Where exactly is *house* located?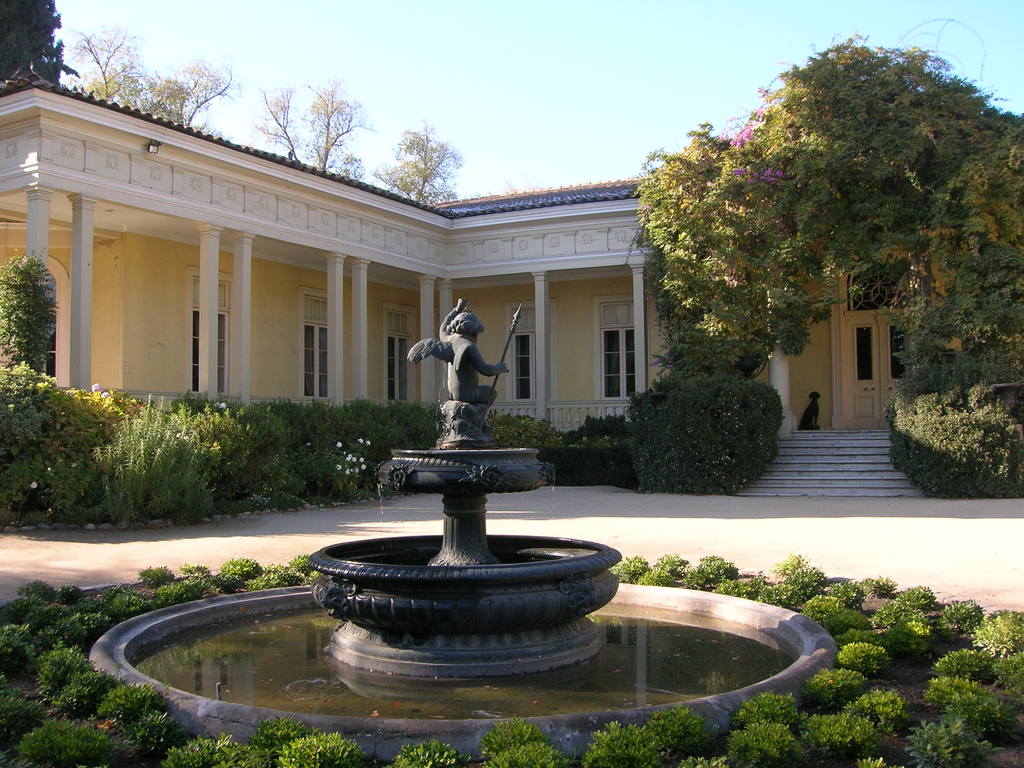
Its bounding box is <box>0,79,1023,498</box>.
